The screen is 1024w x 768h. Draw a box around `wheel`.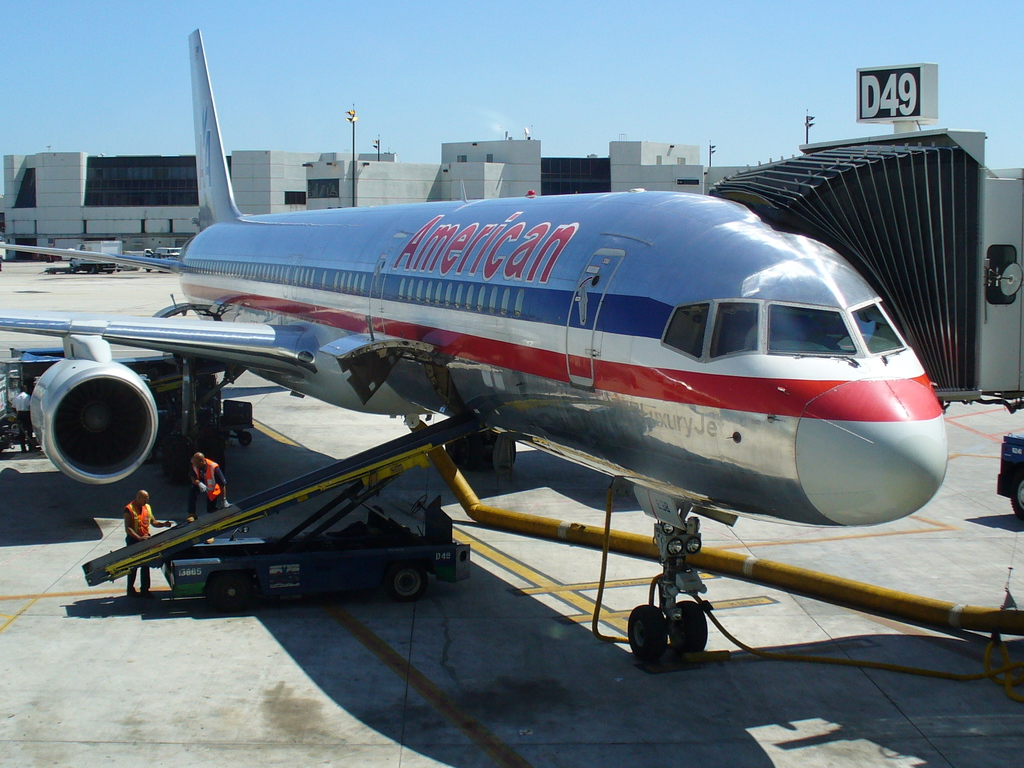
384 564 433 605.
